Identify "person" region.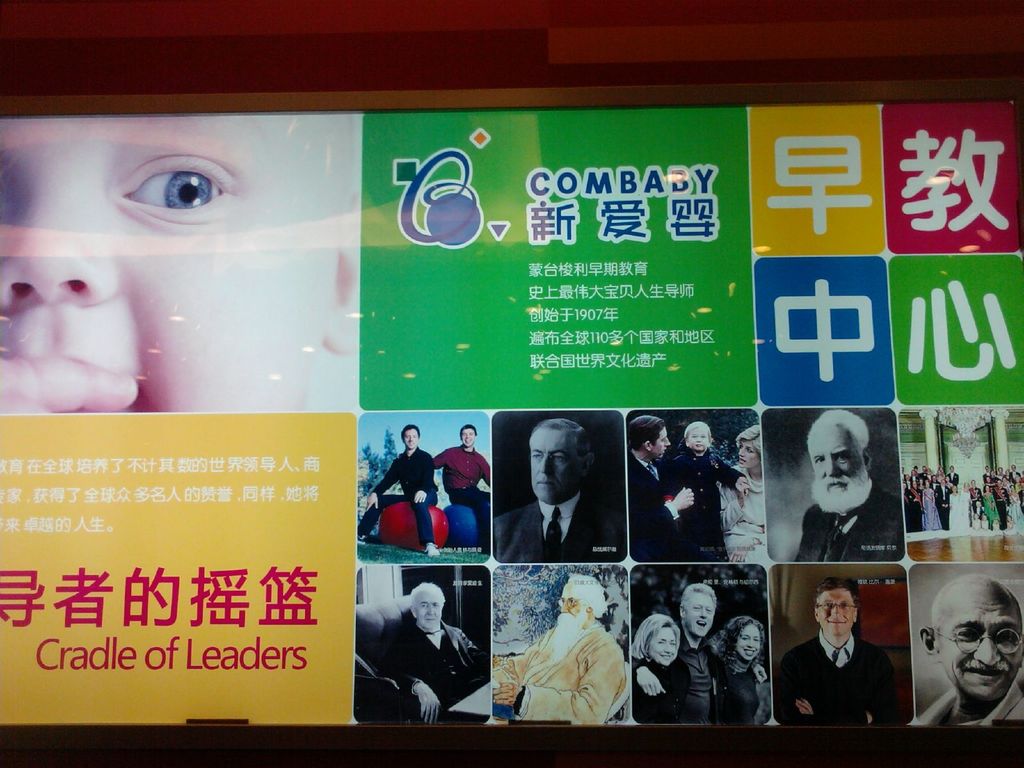
Region: [792, 407, 907, 563].
